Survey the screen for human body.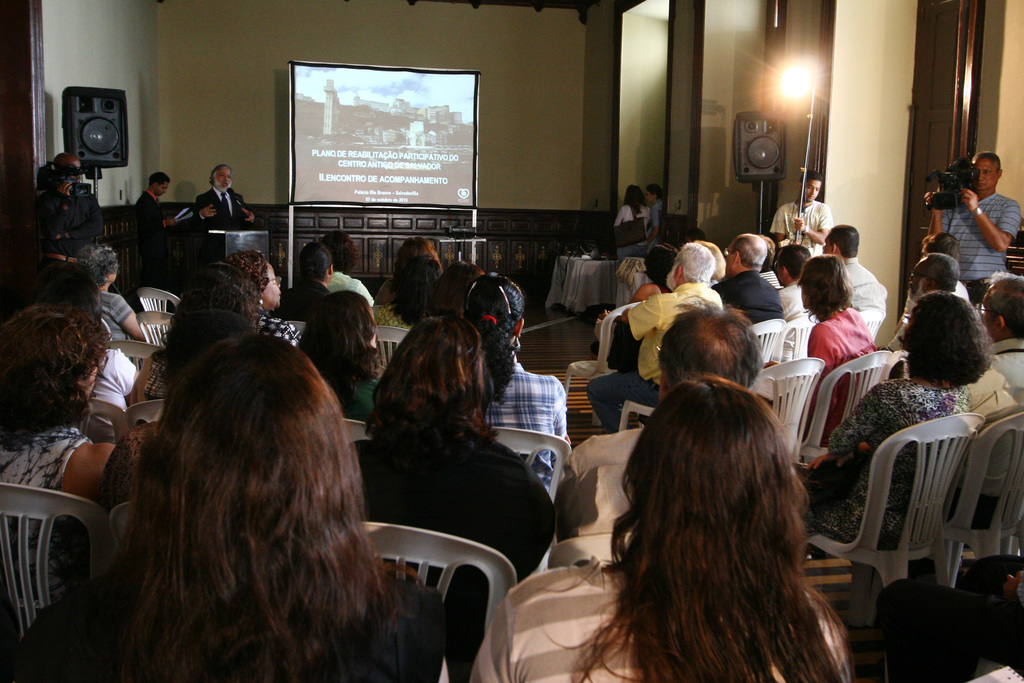
Survey found: (x1=618, y1=185, x2=664, y2=257).
